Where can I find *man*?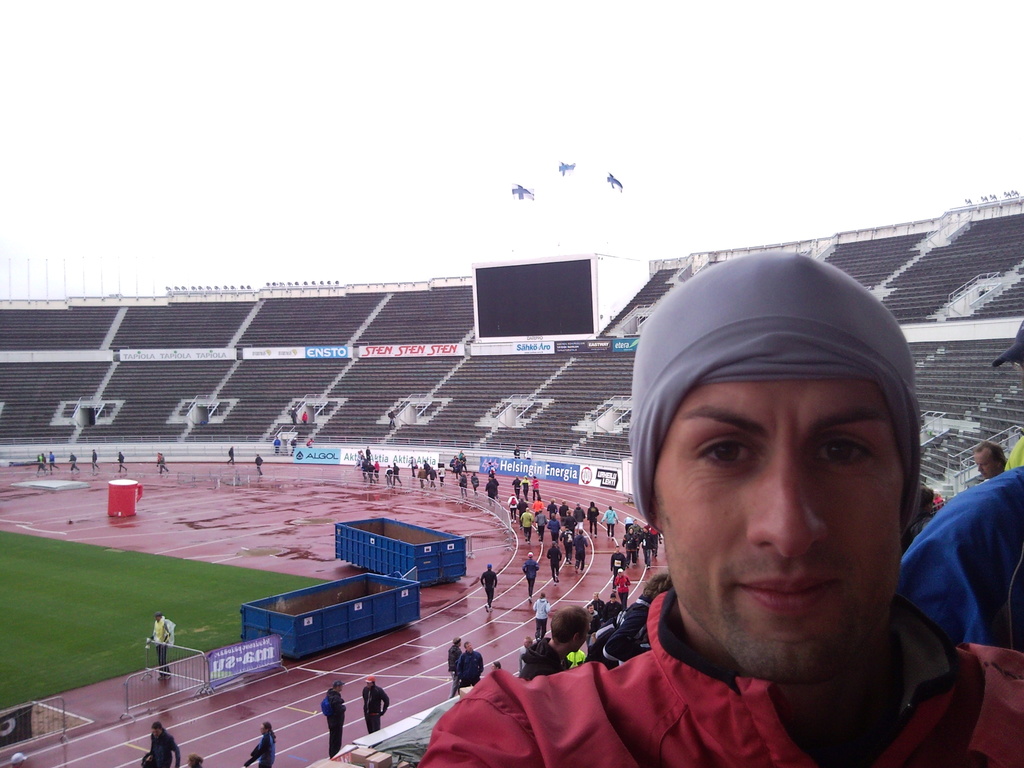
You can find it at bbox=[455, 638, 485, 682].
